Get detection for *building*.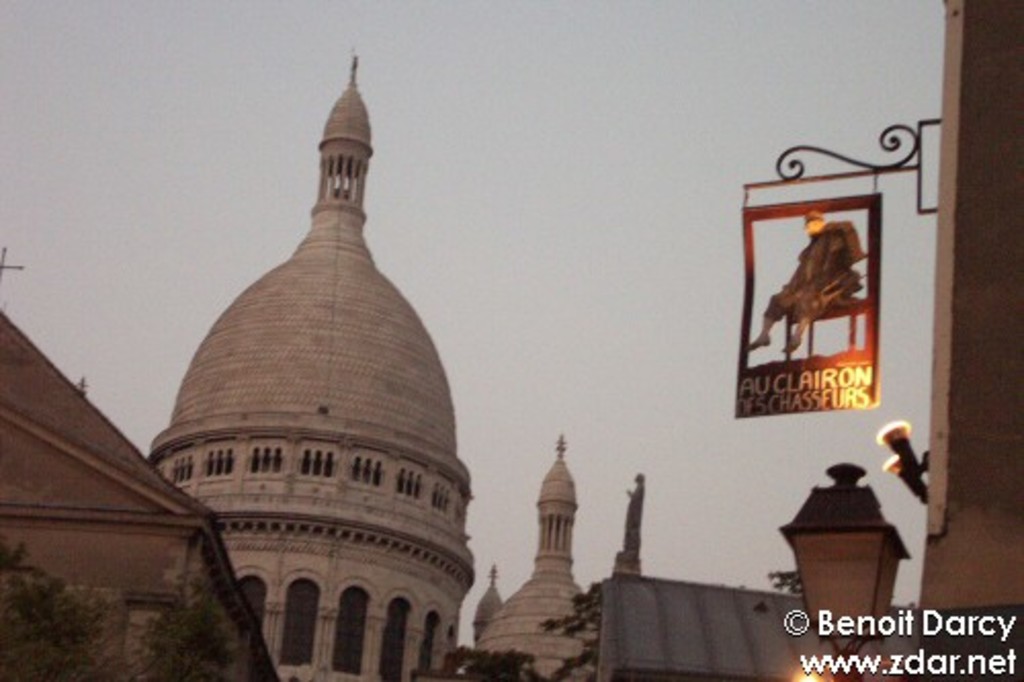
Detection: crop(150, 51, 473, 680).
